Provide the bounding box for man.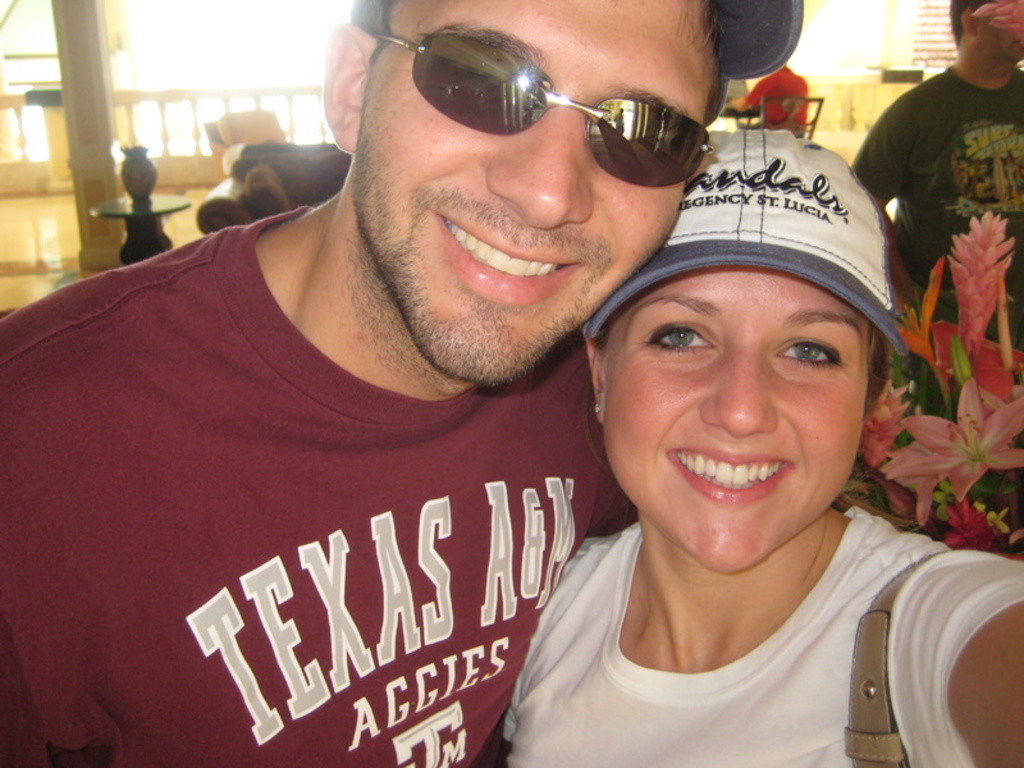
(left=24, top=0, right=799, bottom=767).
